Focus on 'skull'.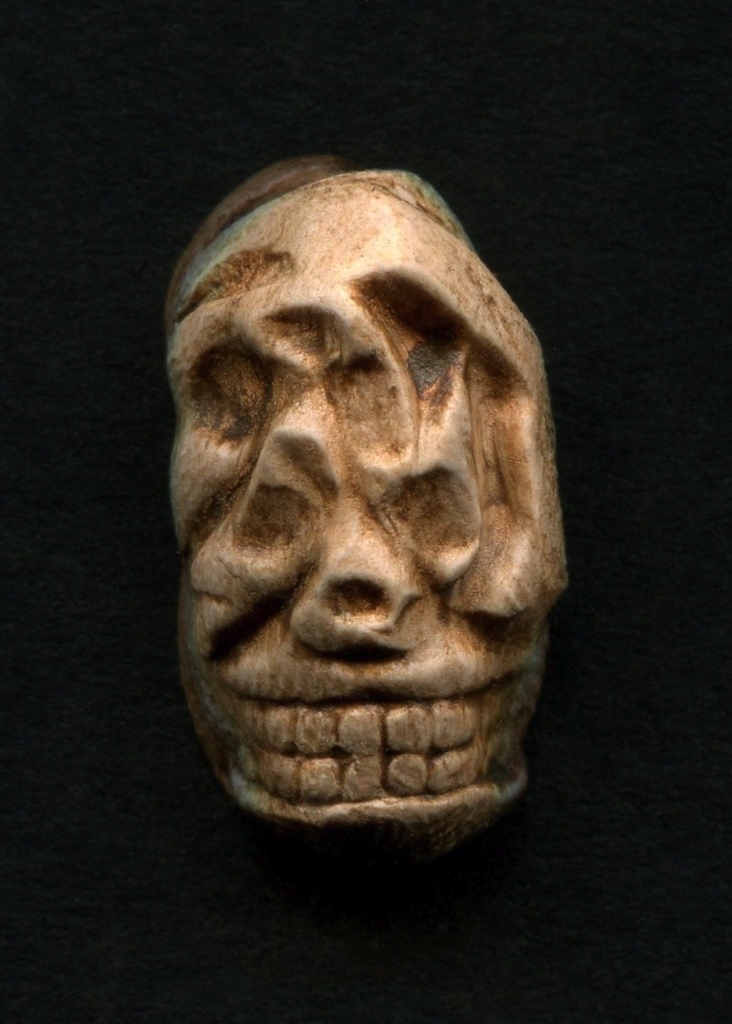
Focused at <bbox>154, 154, 574, 860</bbox>.
